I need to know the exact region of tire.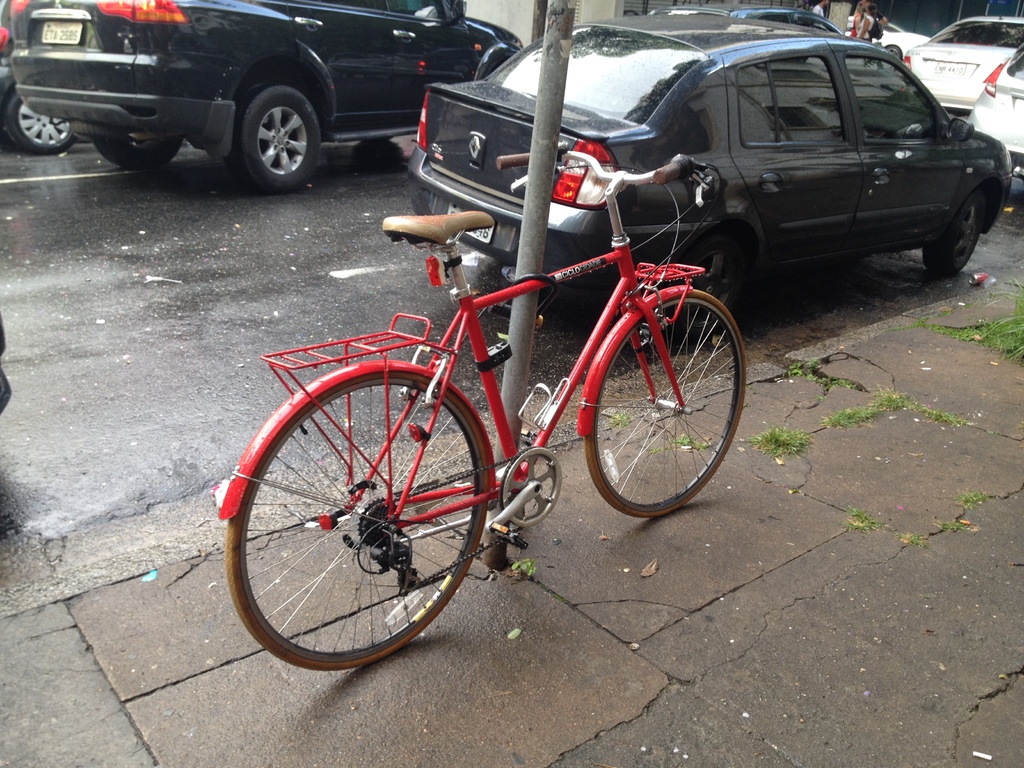
Region: 92/135/184/170.
